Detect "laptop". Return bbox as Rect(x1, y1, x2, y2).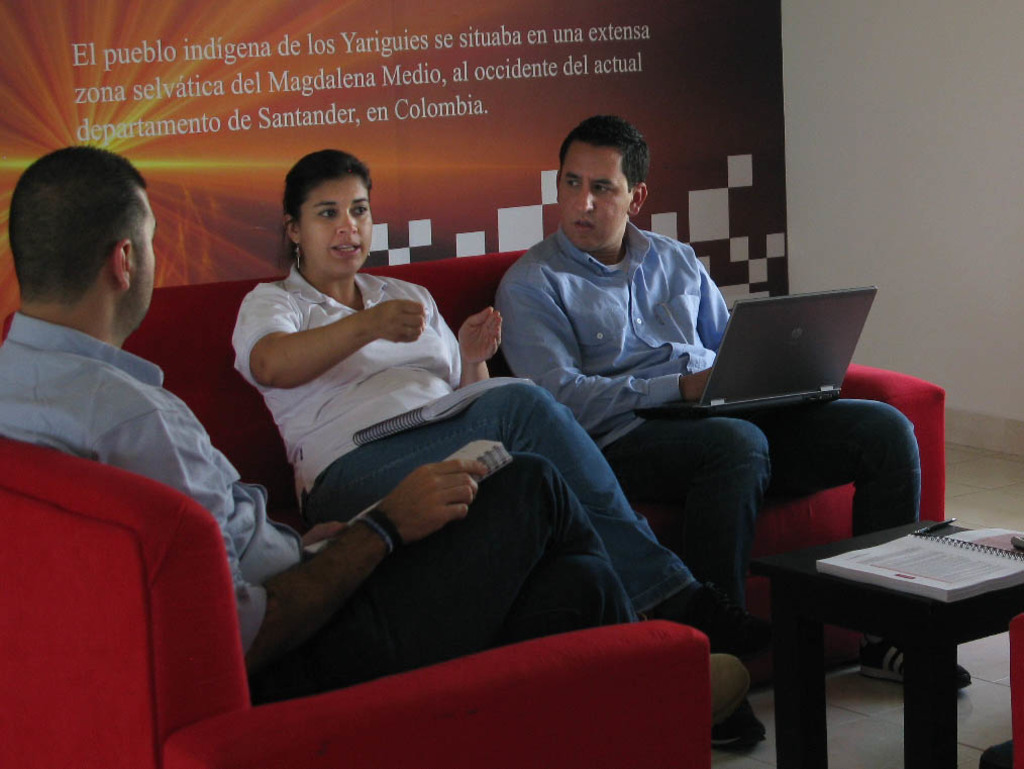
Rect(660, 281, 883, 423).
